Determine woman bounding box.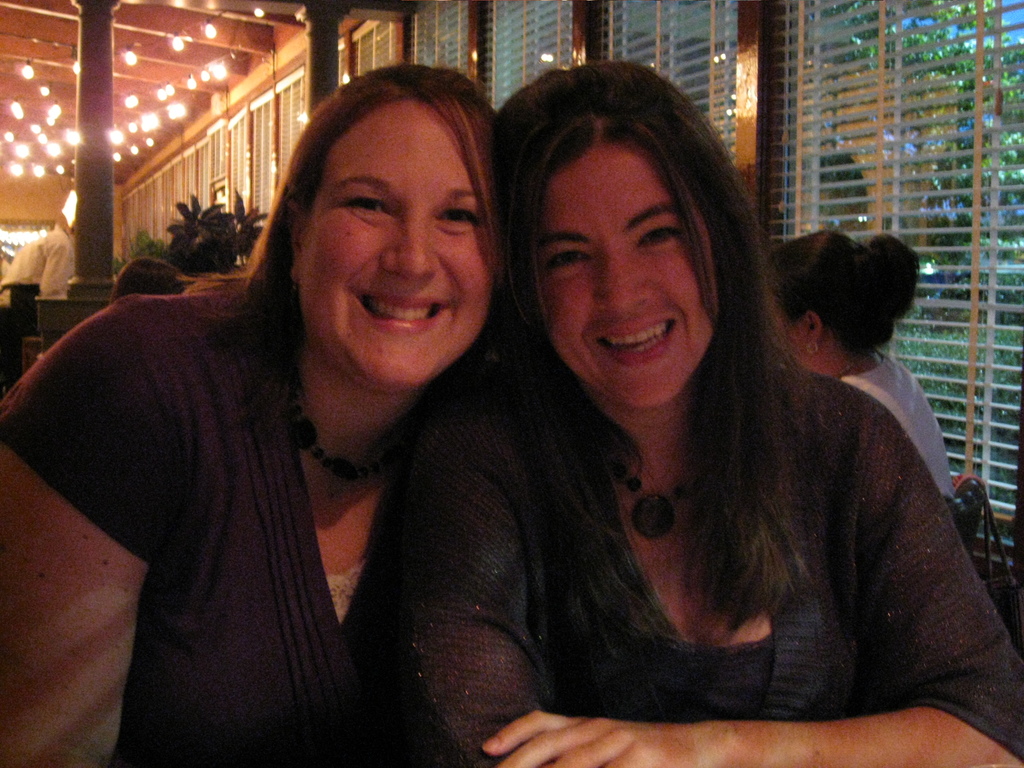
Determined: crop(417, 61, 1023, 763).
